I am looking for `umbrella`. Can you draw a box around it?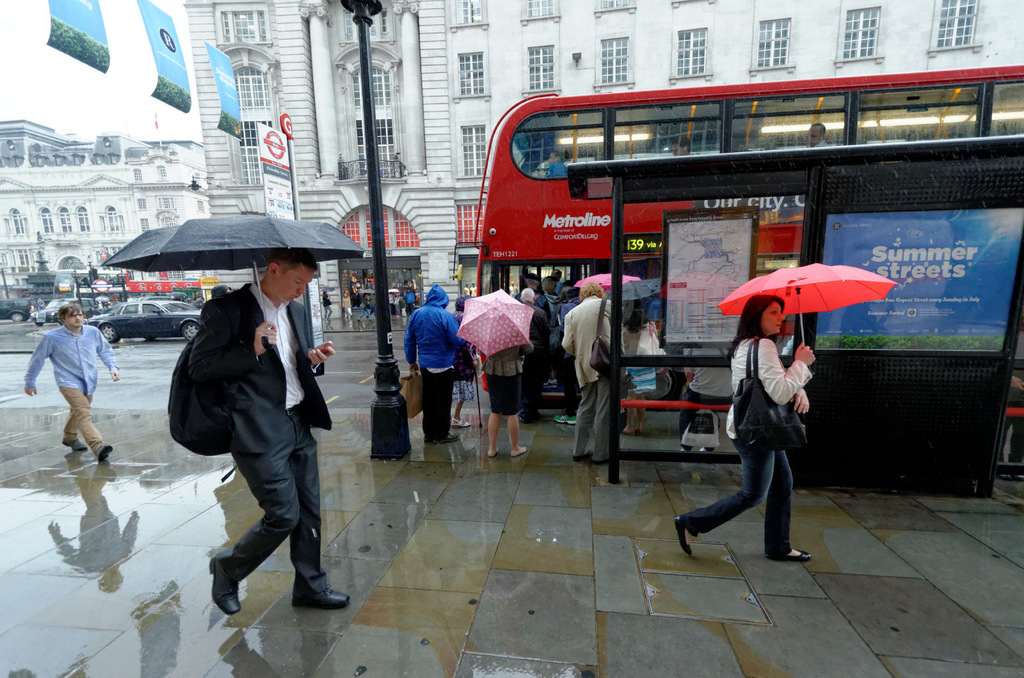
Sure, the bounding box is (left=457, top=289, right=536, bottom=360).
